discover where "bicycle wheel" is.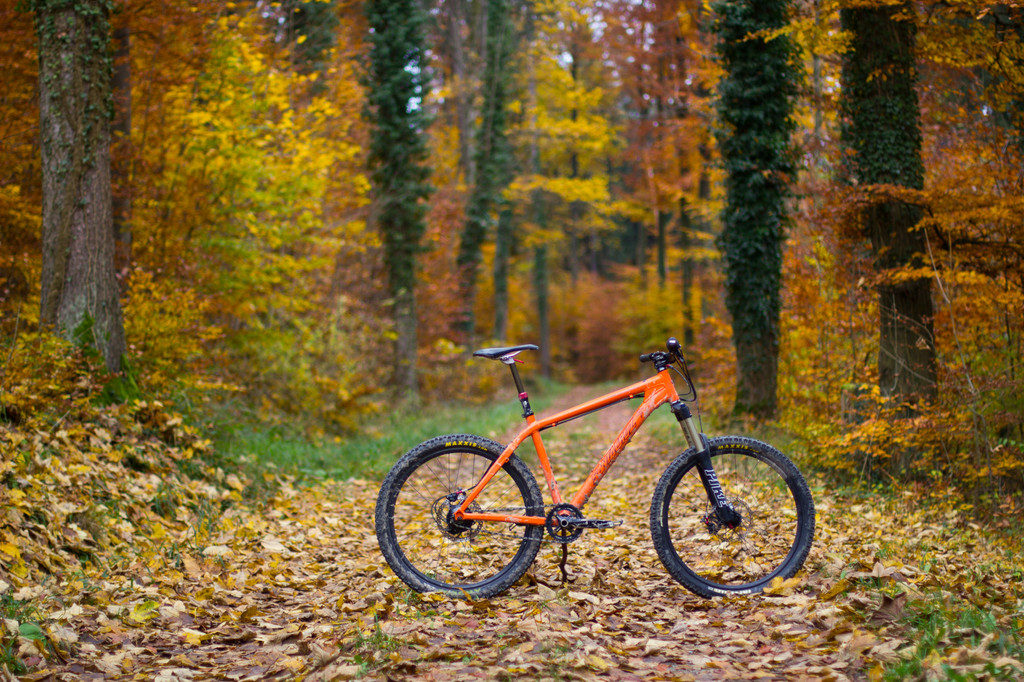
Discovered at {"left": 647, "top": 431, "right": 815, "bottom": 601}.
